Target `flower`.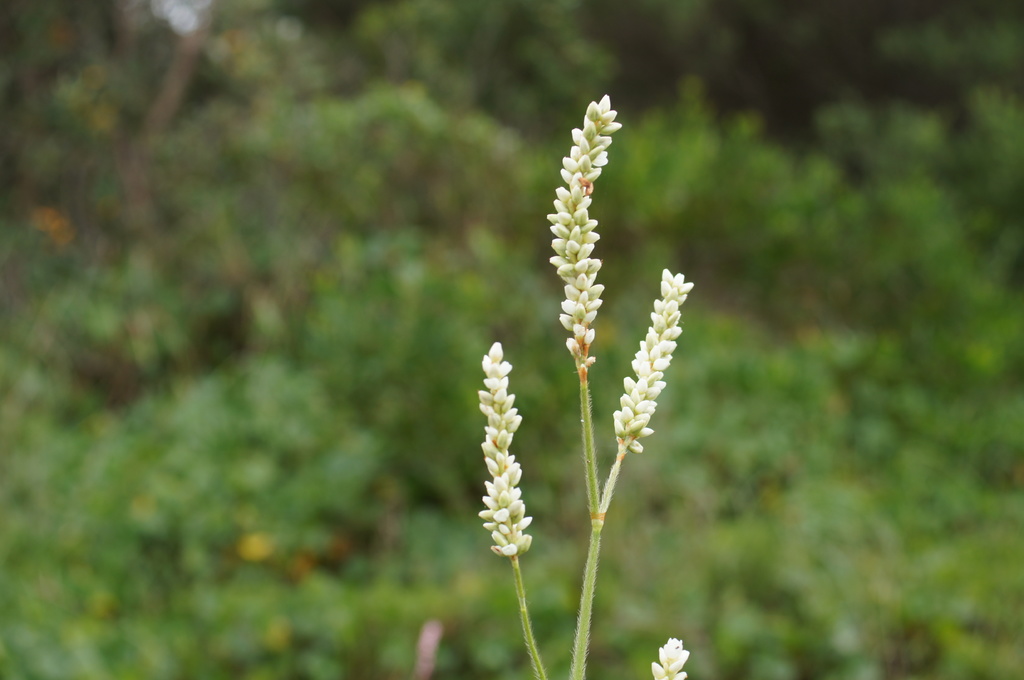
Target region: l=470, t=312, r=542, b=591.
